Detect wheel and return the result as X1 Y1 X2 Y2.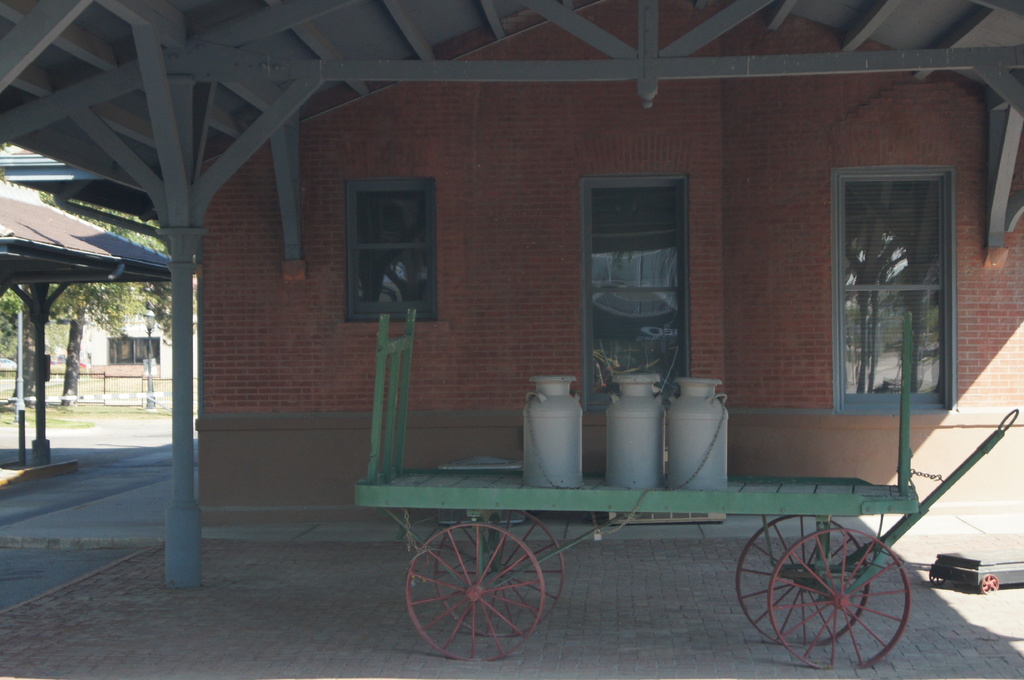
430 510 570 638.
